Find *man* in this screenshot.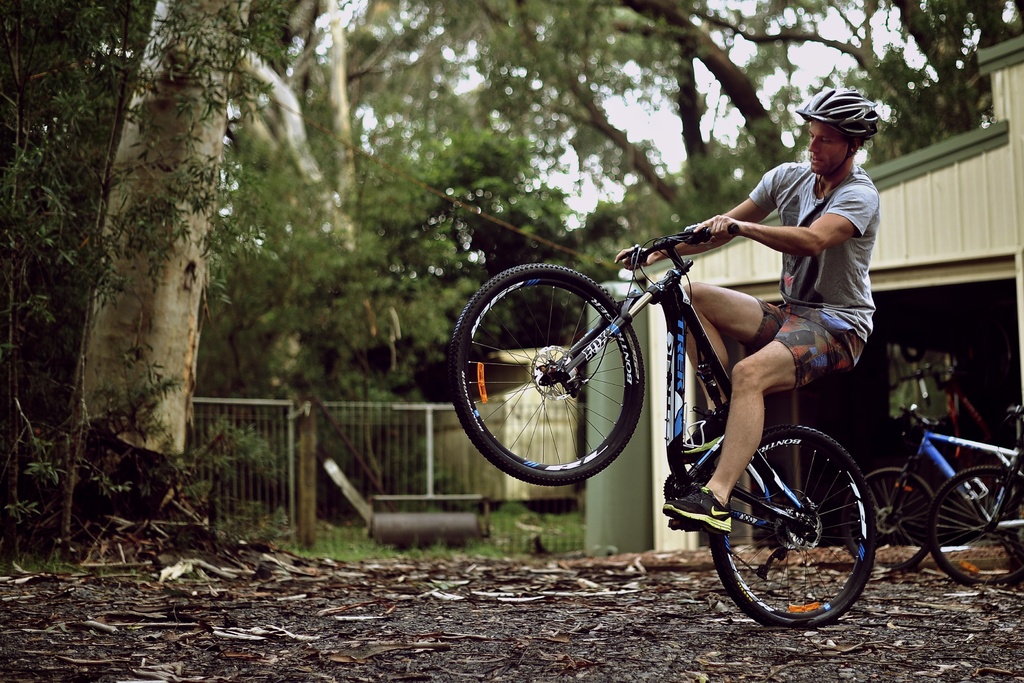
The bounding box for *man* is [left=582, top=124, right=884, bottom=602].
